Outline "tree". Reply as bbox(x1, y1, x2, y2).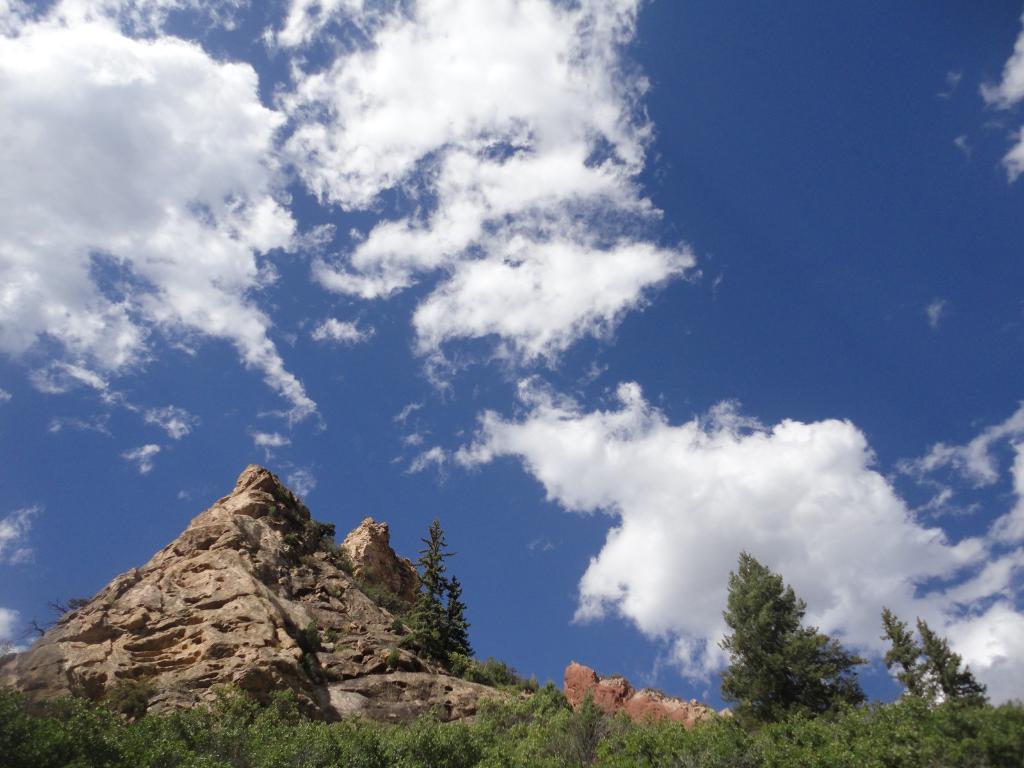
bbox(919, 613, 998, 714).
